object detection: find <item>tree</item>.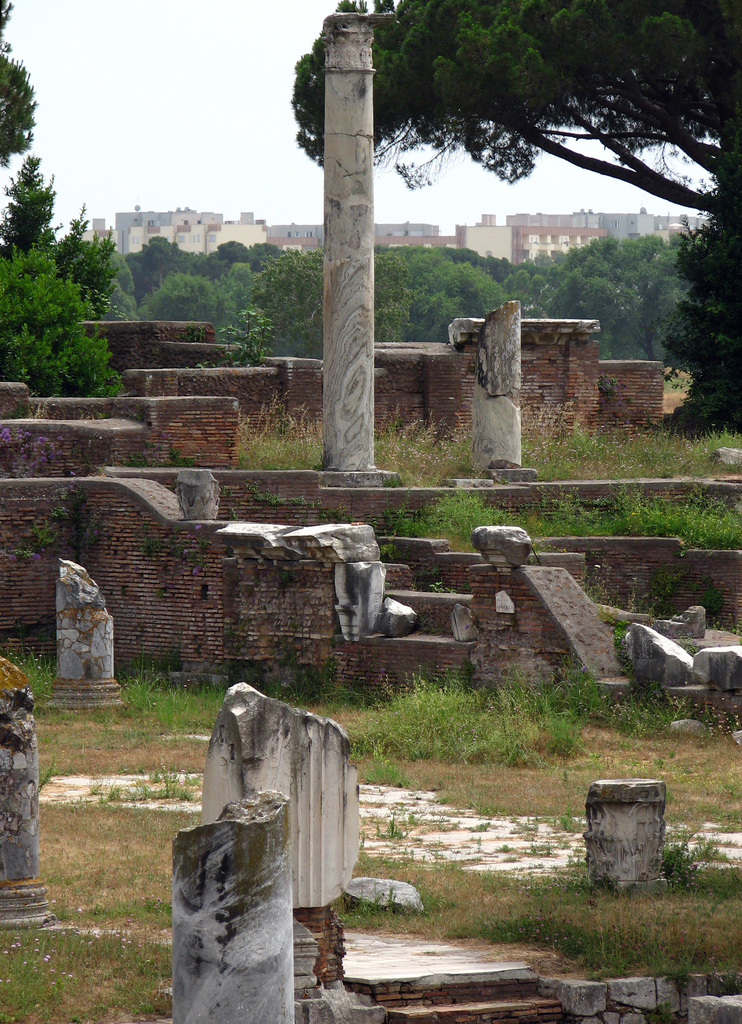
l=527, t=234, r=627, b=311.
